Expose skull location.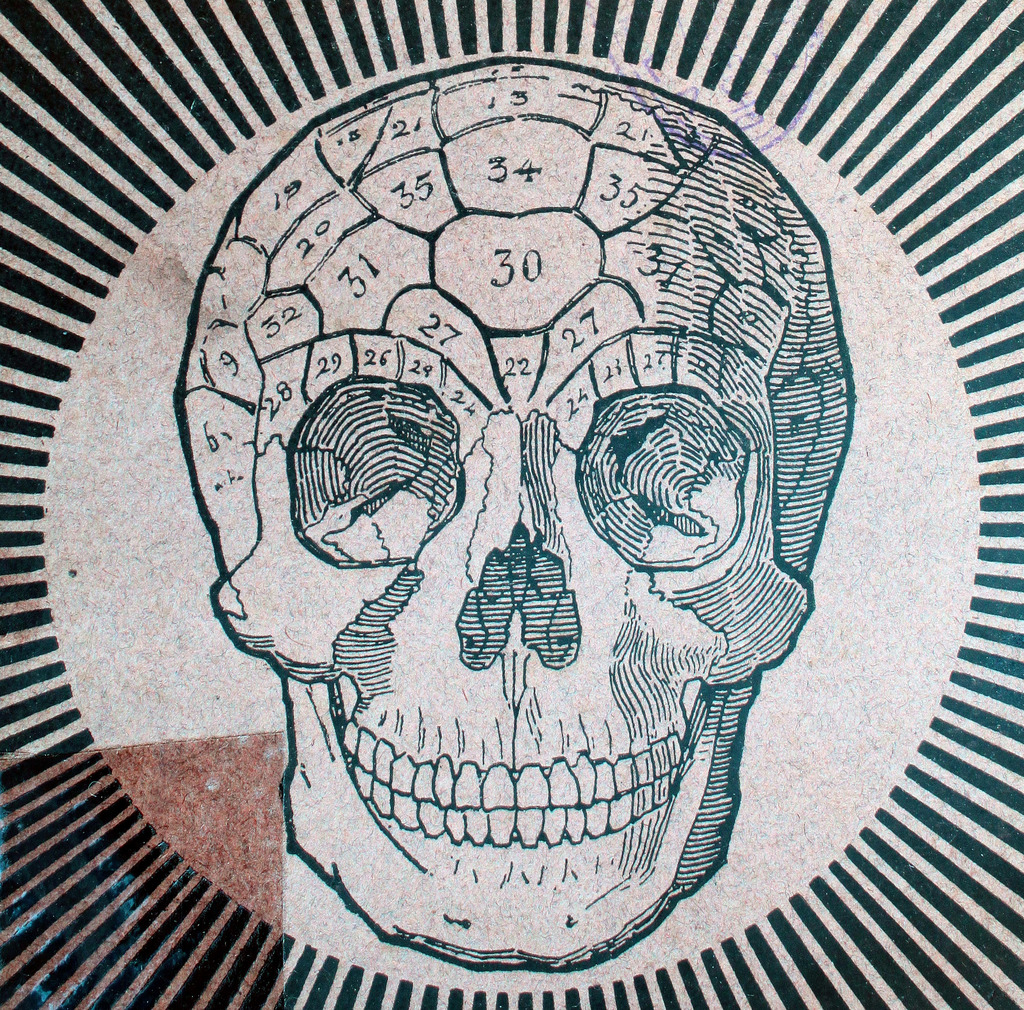
Exposed at 175, 57, 858, 970.
